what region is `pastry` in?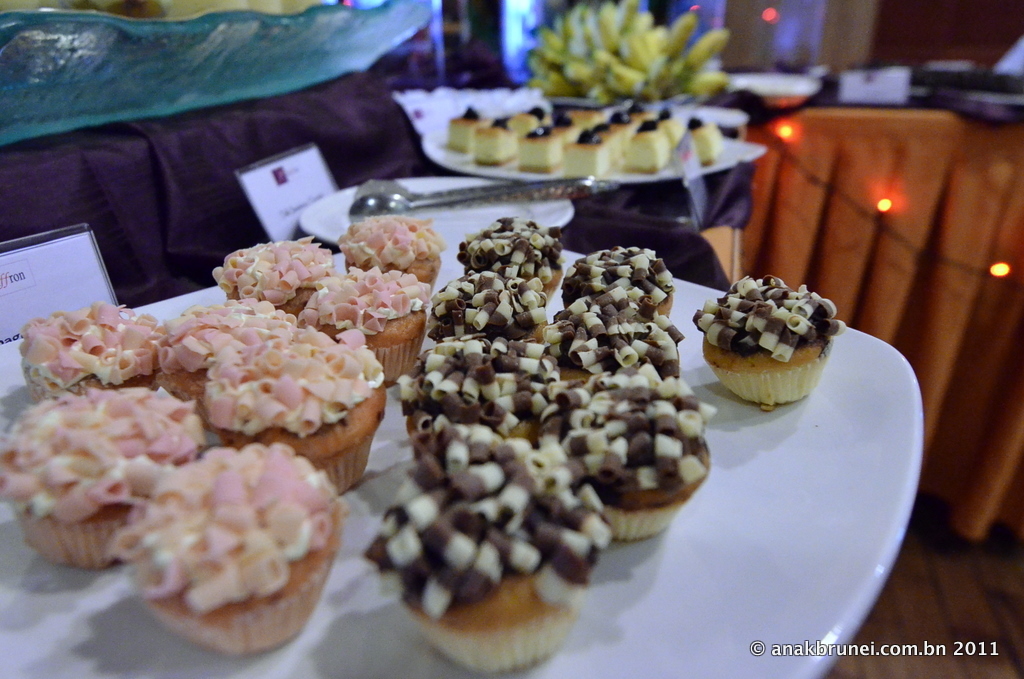
bbox=(456, 213, 566, 293).
